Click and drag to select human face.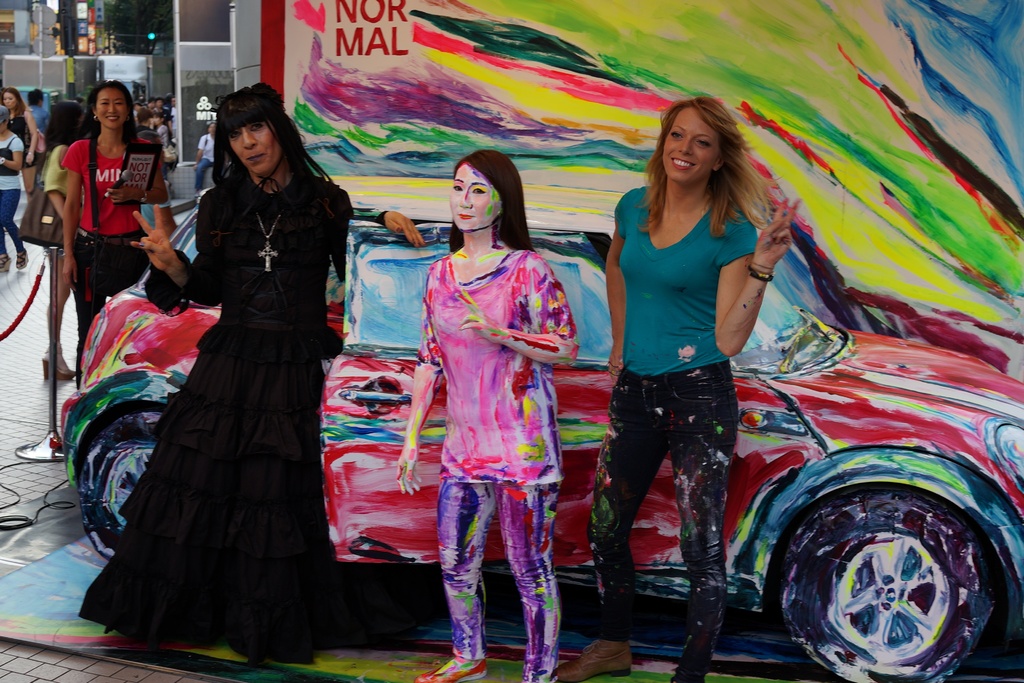
Selection: x1=449 y1=164 x2=499 y2=235.
